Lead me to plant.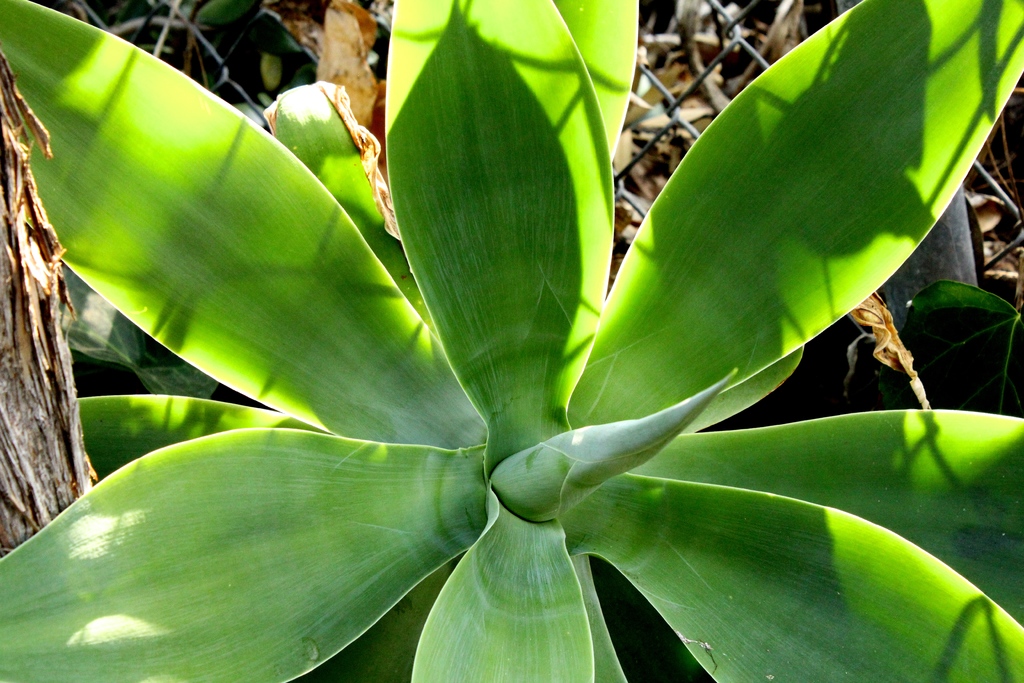
Lead to 0:0:1023:674.
